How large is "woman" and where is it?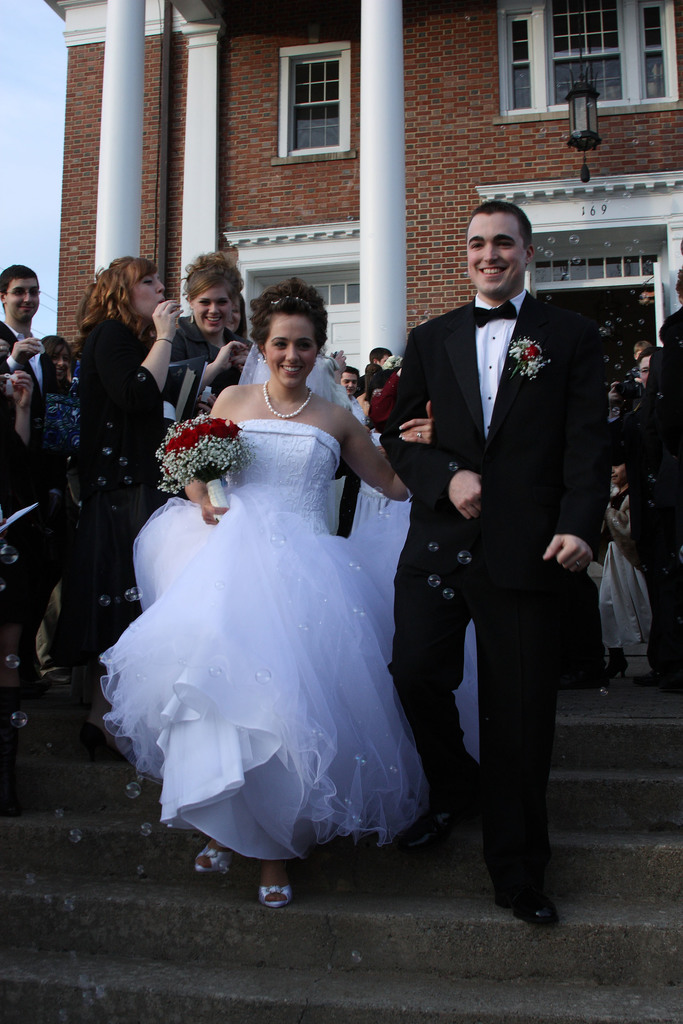
Bounding box: (left=62, top=252, right=192, bottom=730).
